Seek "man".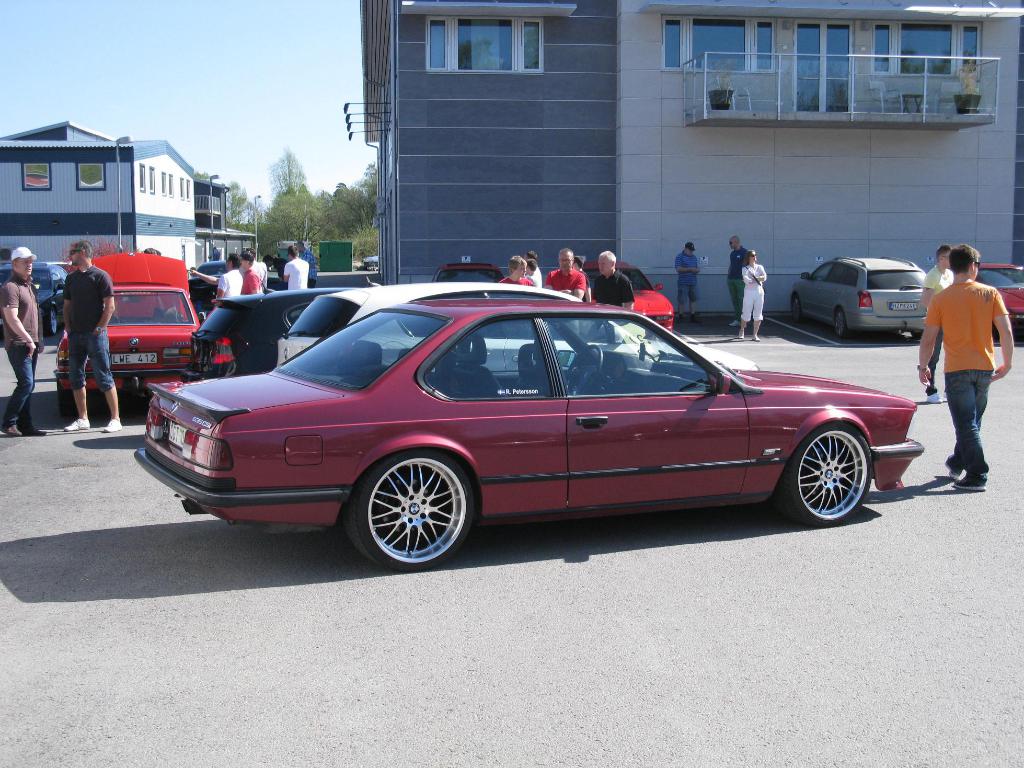
(x1=0, y1=240, x2=56, y2=442).
